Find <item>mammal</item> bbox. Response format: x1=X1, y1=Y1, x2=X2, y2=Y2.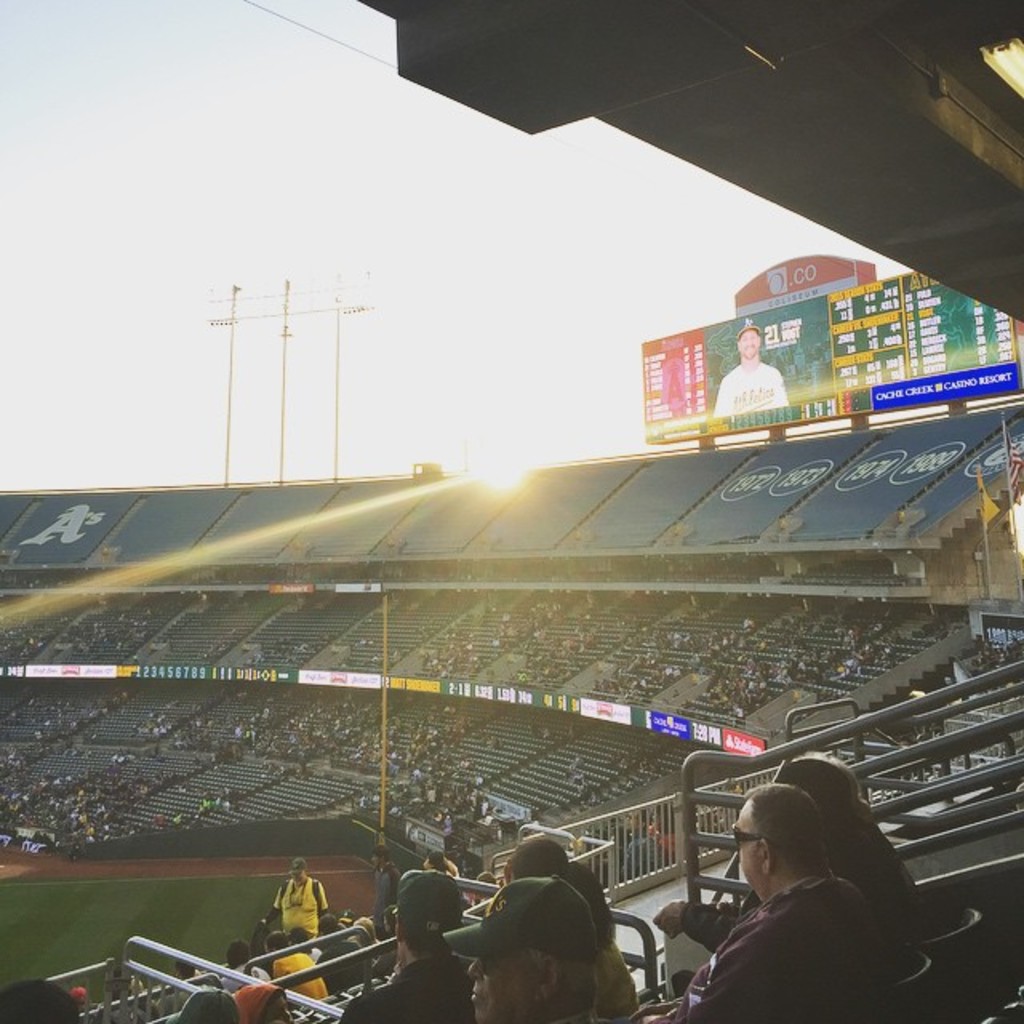
x1=131, y1=971, x2=146, y2=992.
